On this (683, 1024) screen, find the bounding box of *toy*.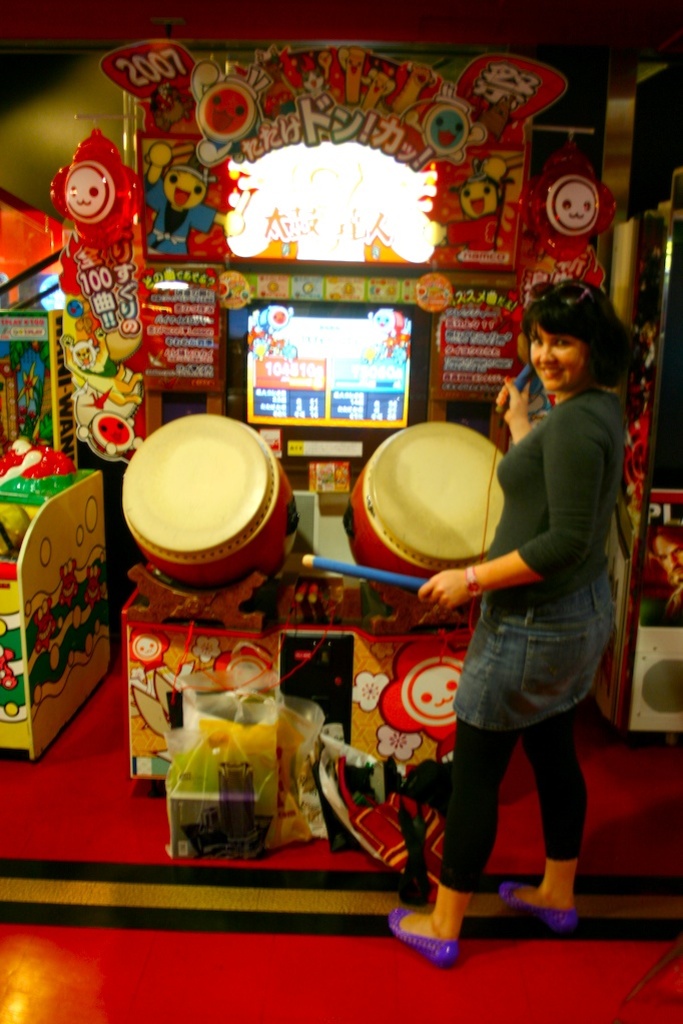
Bounding box: 511,148,616,318.
